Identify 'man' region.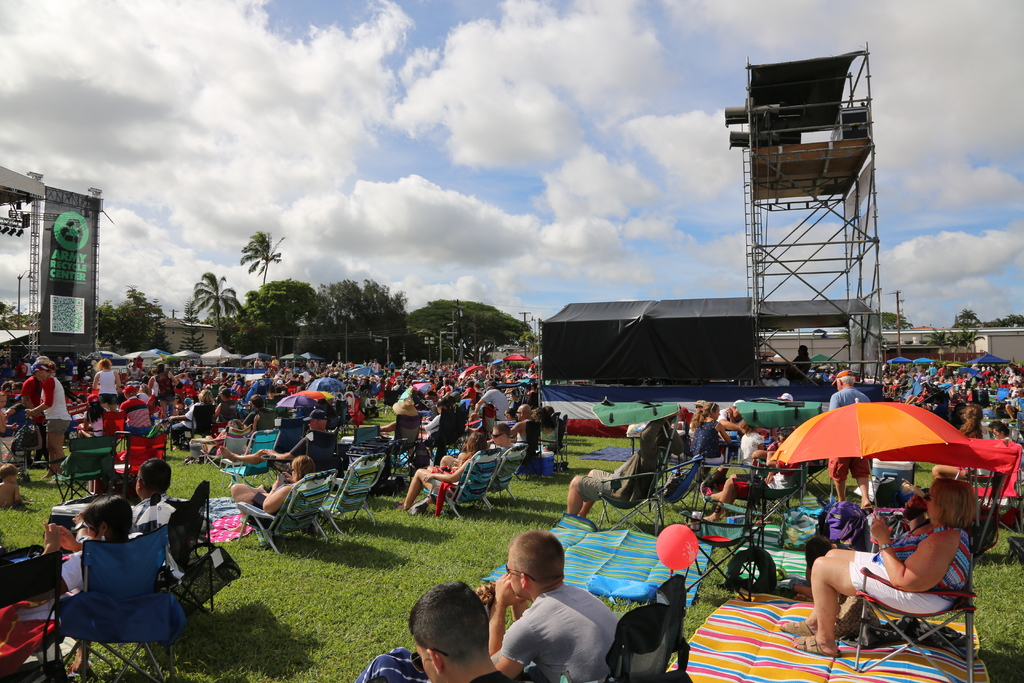
Region: 474 383 511 418.
